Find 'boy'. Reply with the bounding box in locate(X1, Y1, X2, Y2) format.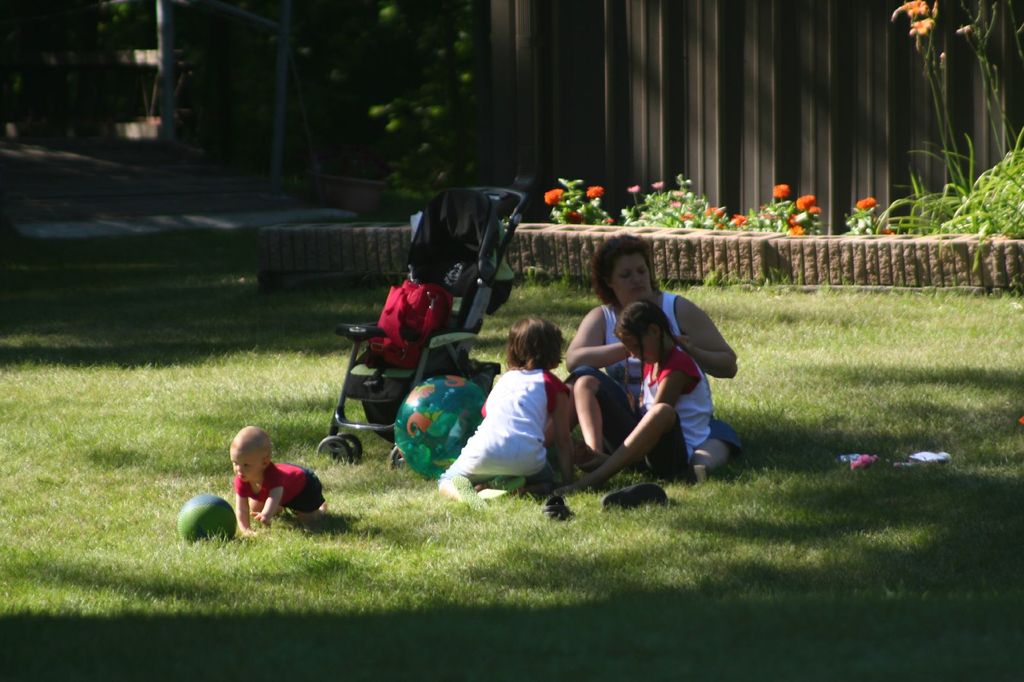
locate(441, 313, 577, 506).
